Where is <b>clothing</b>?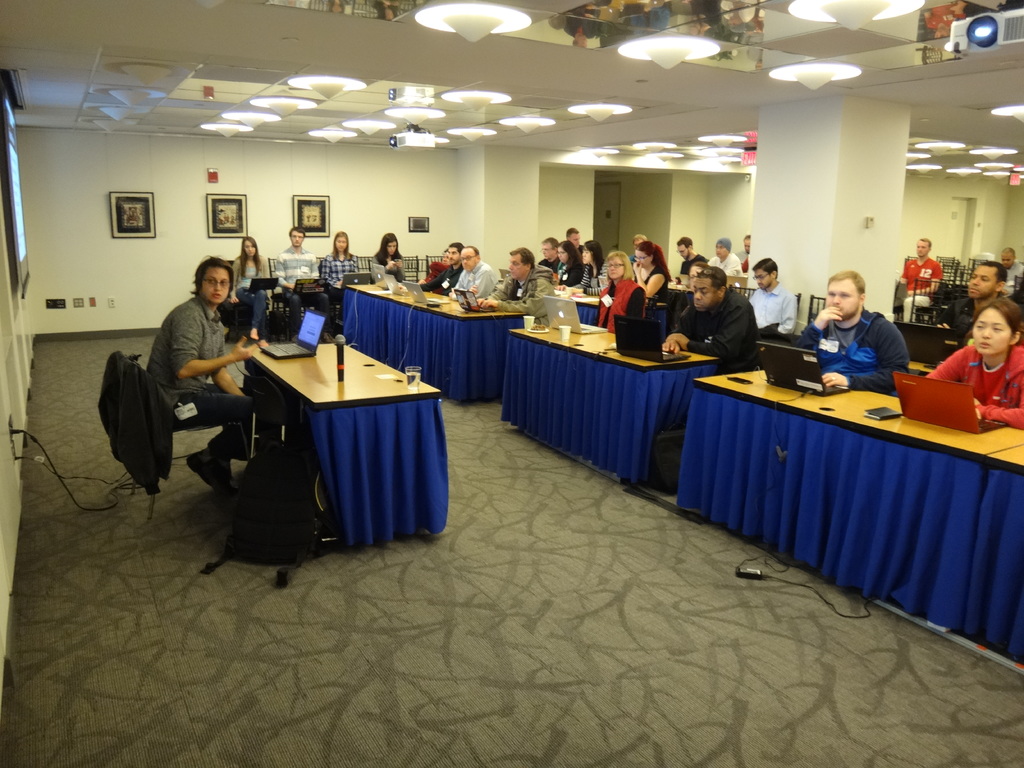
crop(488, 270, 554, 330).
